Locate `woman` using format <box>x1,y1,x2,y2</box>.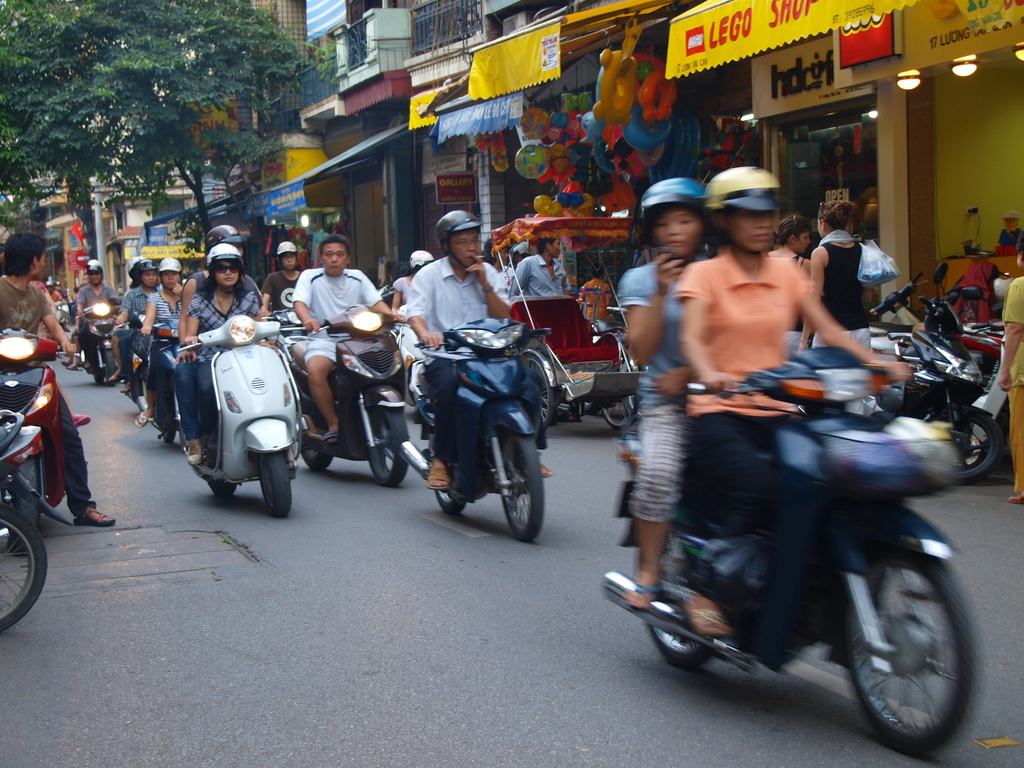
<box>133,259,186,426</box>.
